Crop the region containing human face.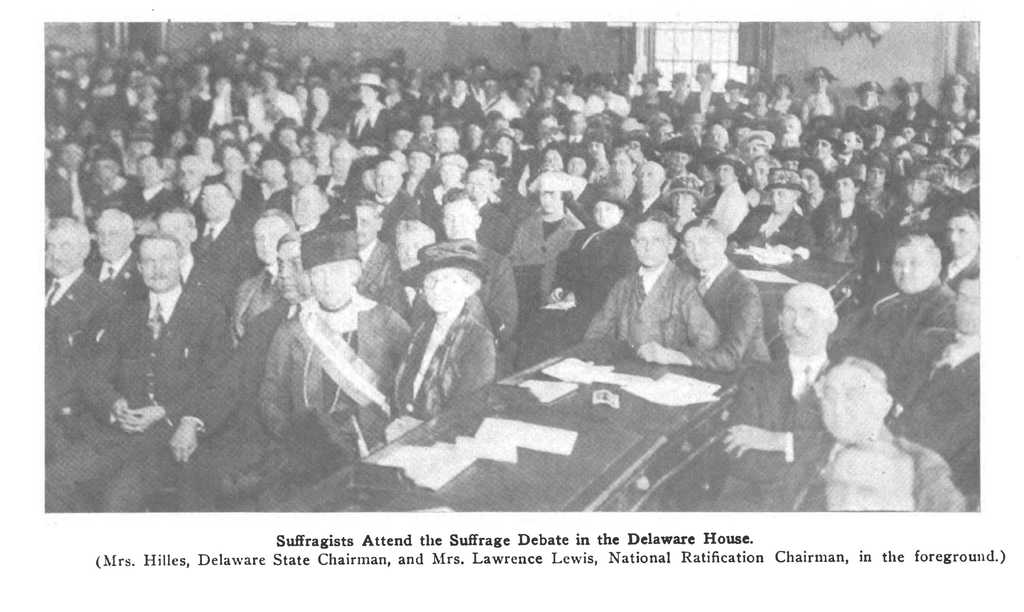
Crop region: [769,185,790,211].
